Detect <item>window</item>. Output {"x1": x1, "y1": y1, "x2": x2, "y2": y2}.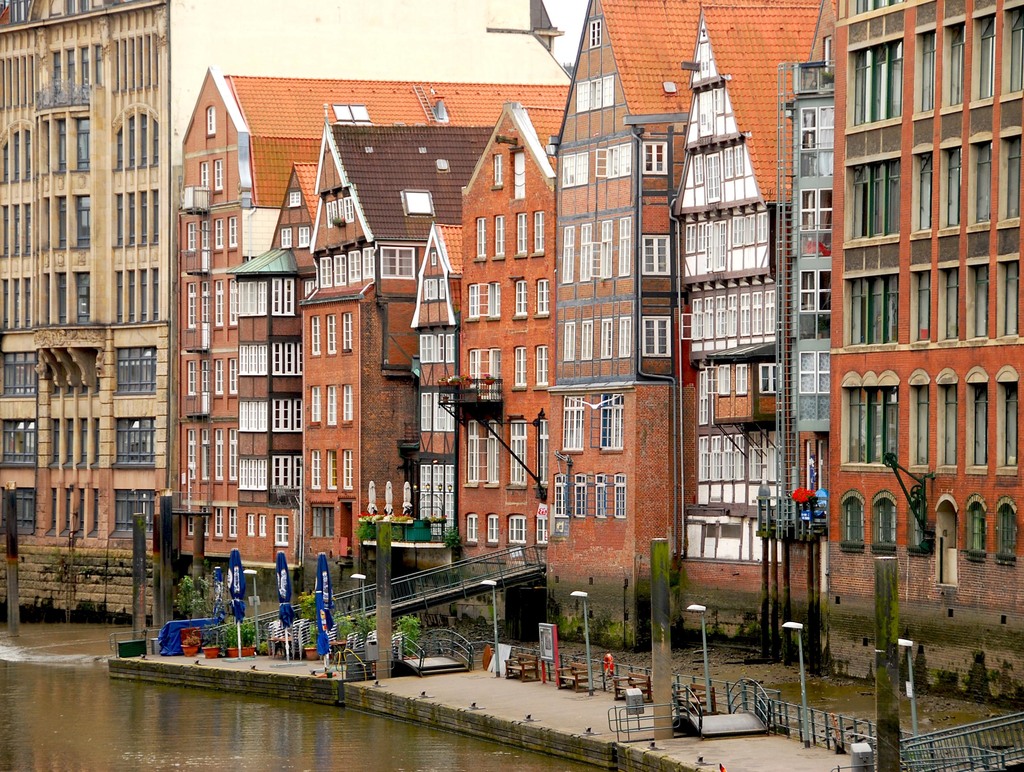
{"x1": 838, "y1": 490, "x2": 863, "y2": 554}.
